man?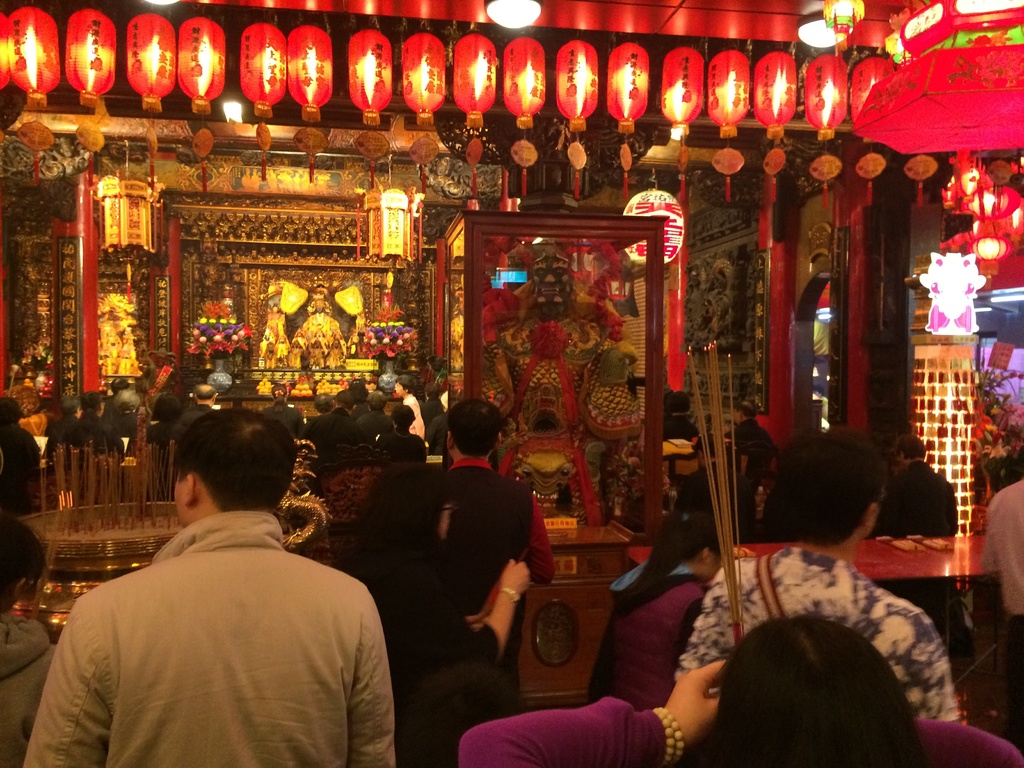
bbox(641, 427, 960, 717)
